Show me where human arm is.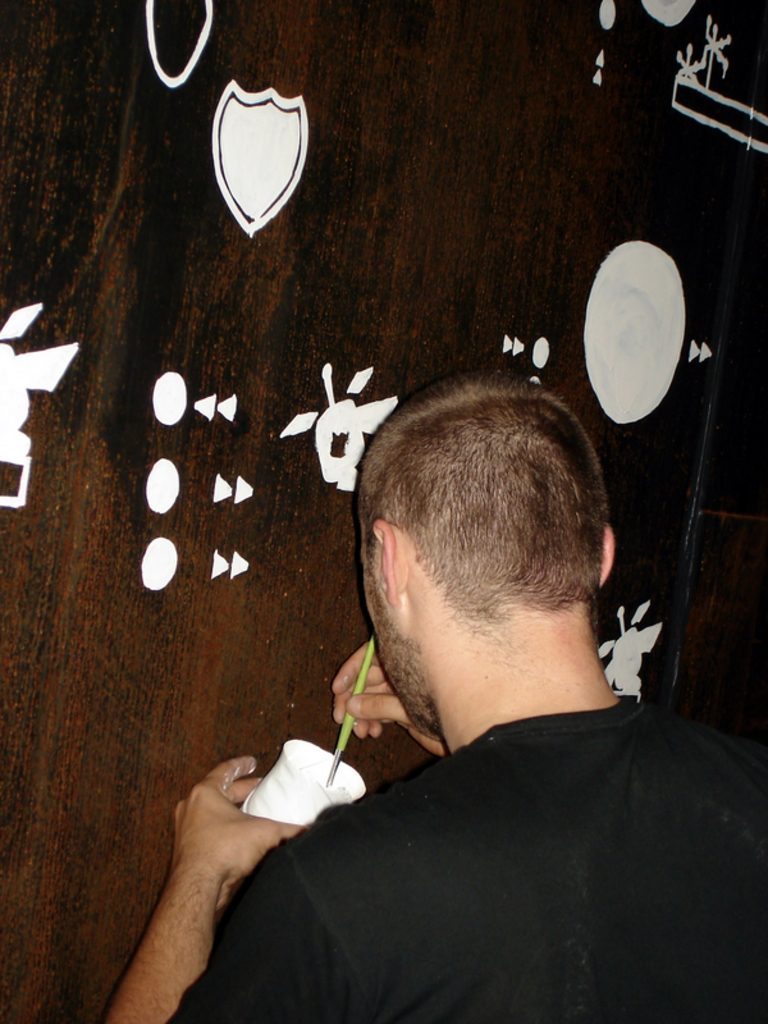
human arm is at pyautogui.locateOnScreen(97, 717, 338, 1011).
